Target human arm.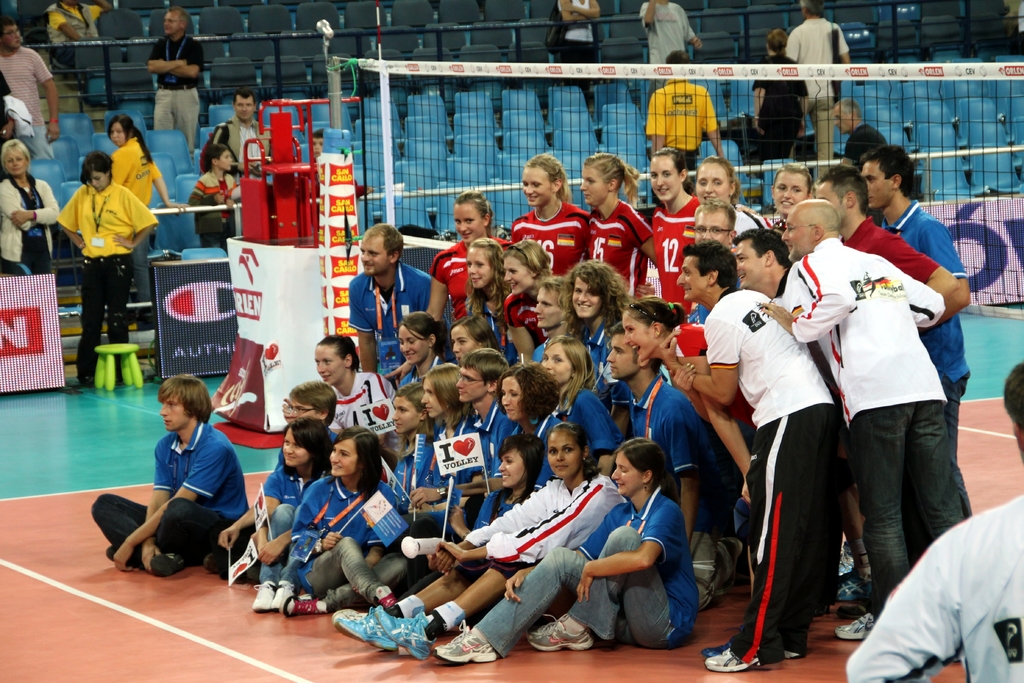
Target region: pyautogui.locateOnScreen(33, 54, 56, 140).
